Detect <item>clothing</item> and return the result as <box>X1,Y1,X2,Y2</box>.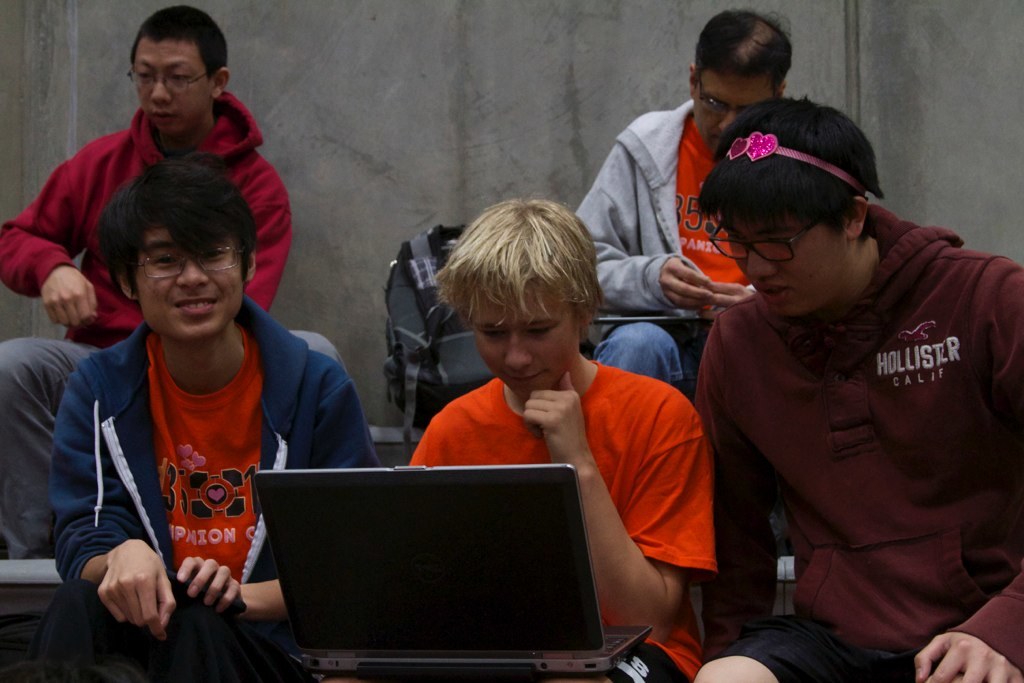
<box>0,90,294,568</box>.
